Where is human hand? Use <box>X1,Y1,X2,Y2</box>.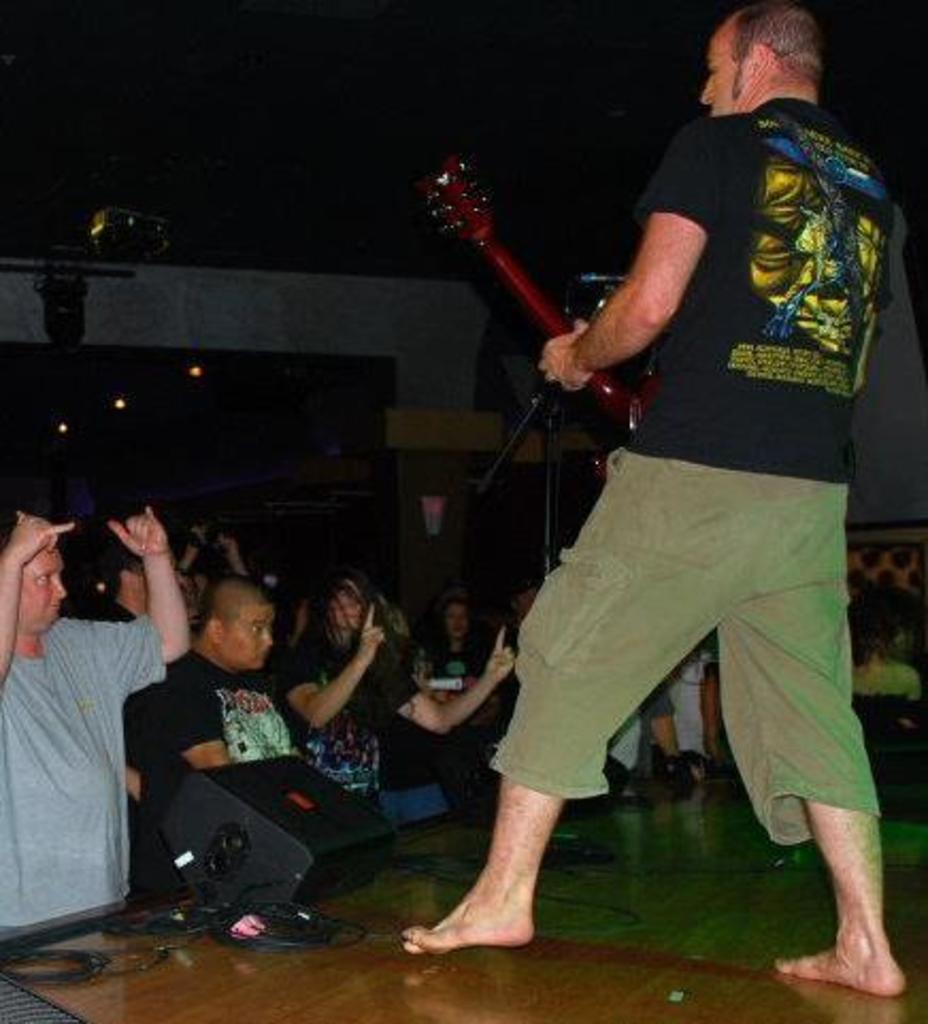
<box>192,524,211,551</box>.
